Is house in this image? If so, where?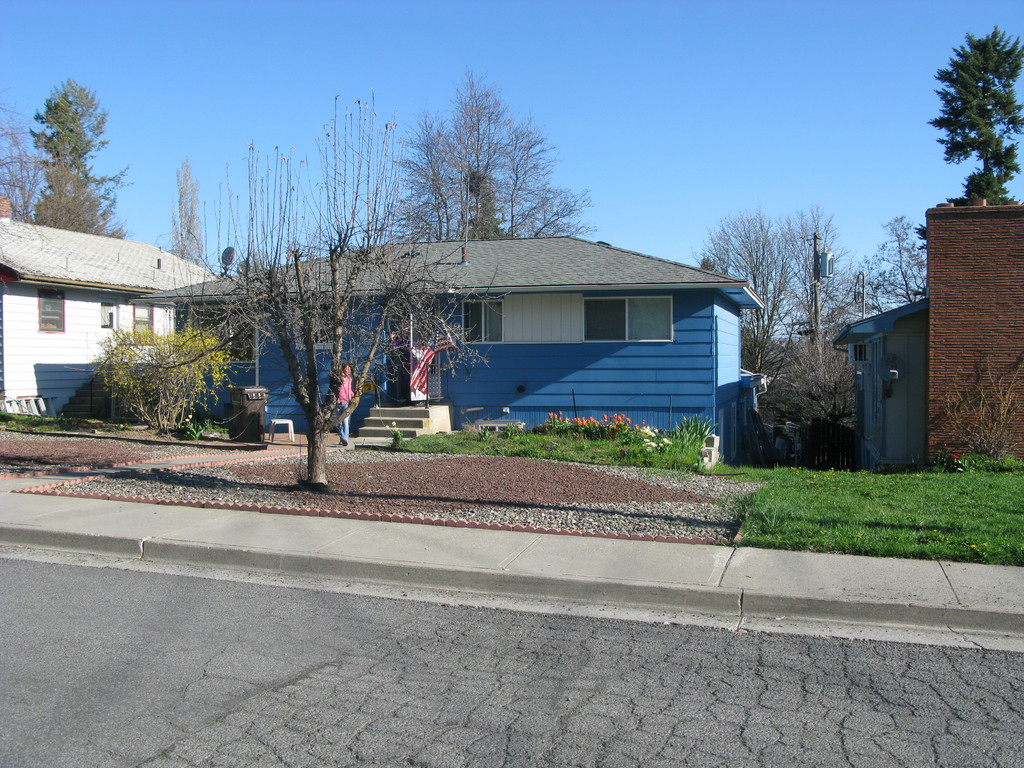
Yes, at 833/207/1023/470.
